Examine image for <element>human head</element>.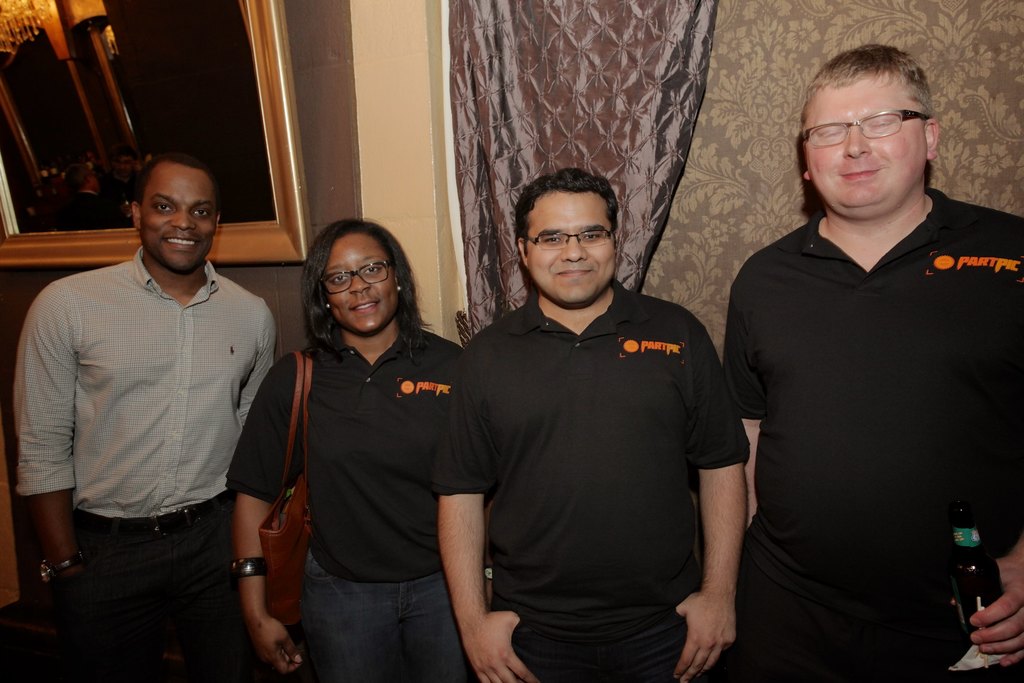
Examination result: left=797, top=40, right=939, bottom=220.
